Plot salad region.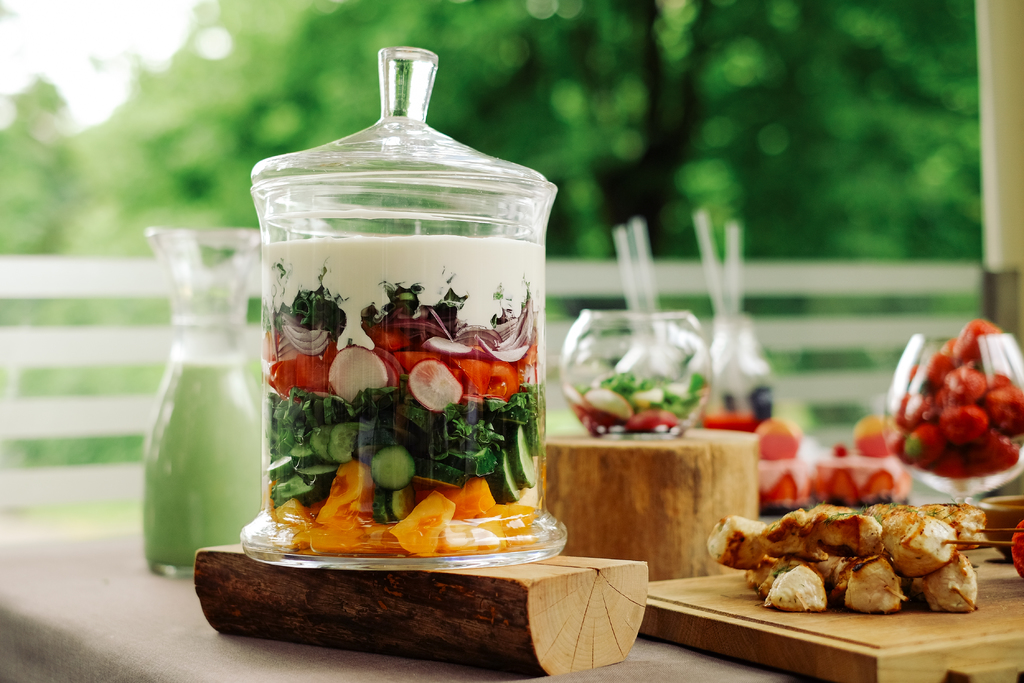
Plotted at x1=263, y1=238, x2=549, y2=556.
